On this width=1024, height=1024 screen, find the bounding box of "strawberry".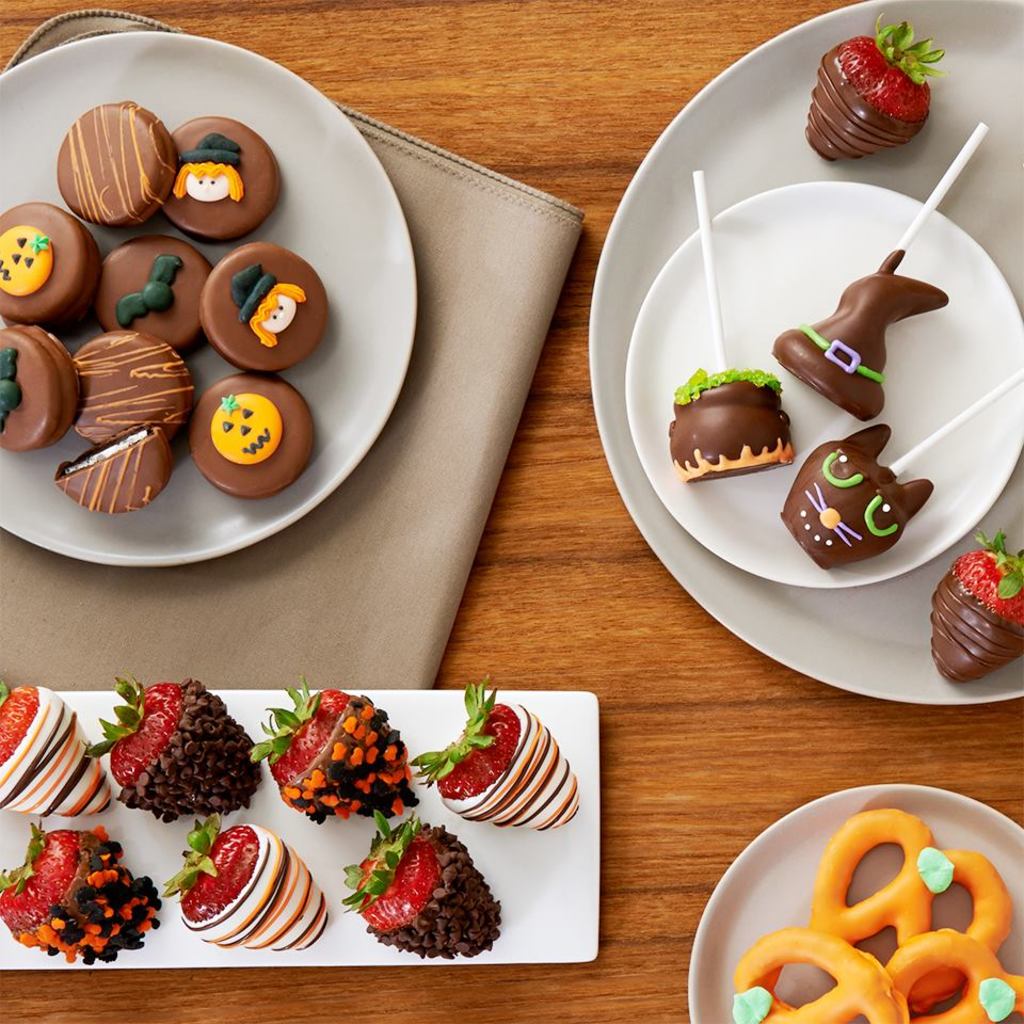
Bounding box: {"x1": 85, "y1": 675, "x2": 259, "y2": 825}.
